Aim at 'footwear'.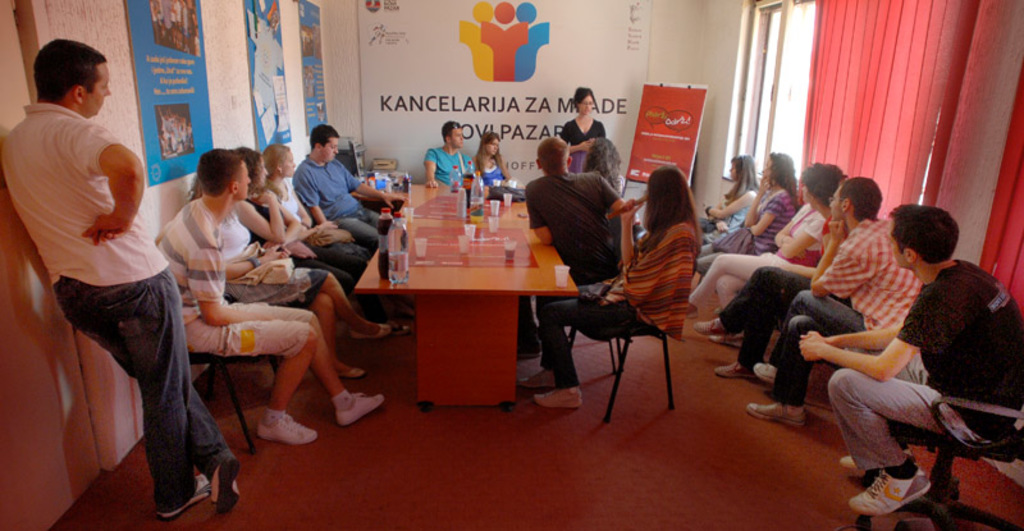
Aimed at bbox=(746, 402, 812, 424).
